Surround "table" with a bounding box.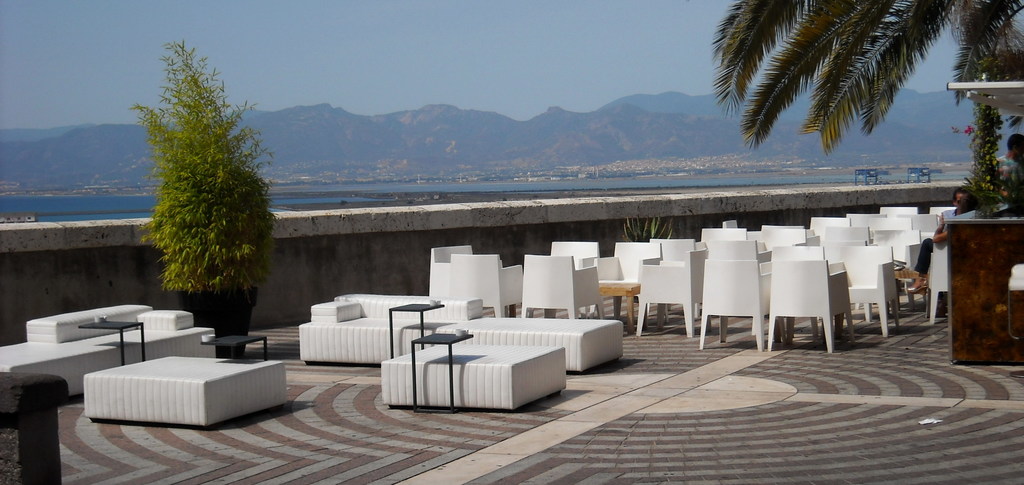
{"x1": 893, "y1": 265, "x2": 916, "y2": 282}.
